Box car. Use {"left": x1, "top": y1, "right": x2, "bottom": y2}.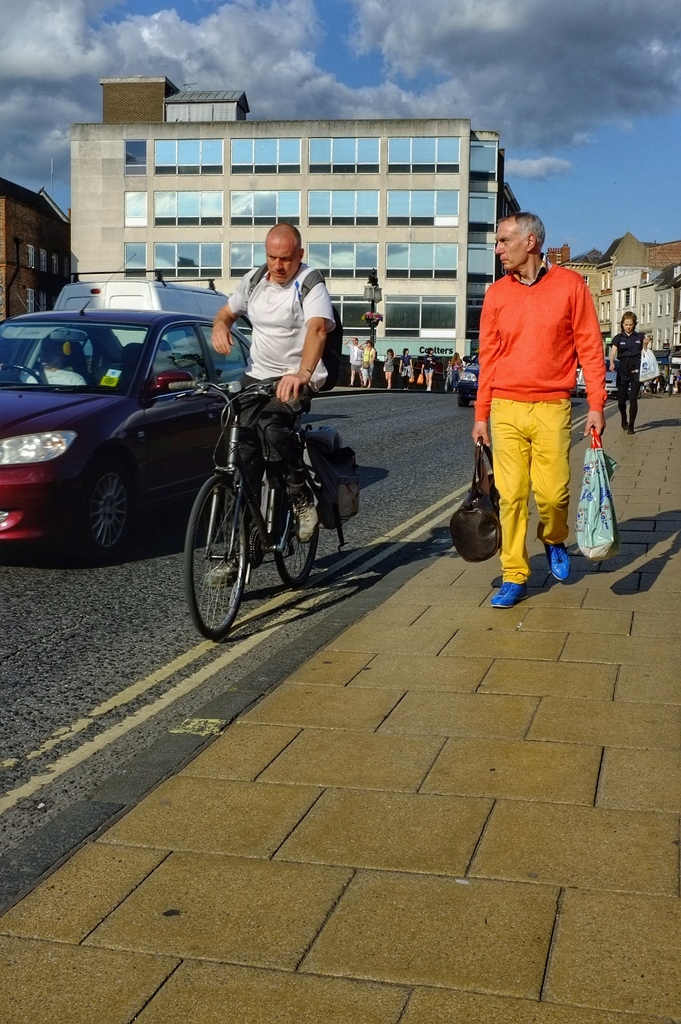
{"left": 0, "top": 237, "right": 251, "bottom": 557}.
